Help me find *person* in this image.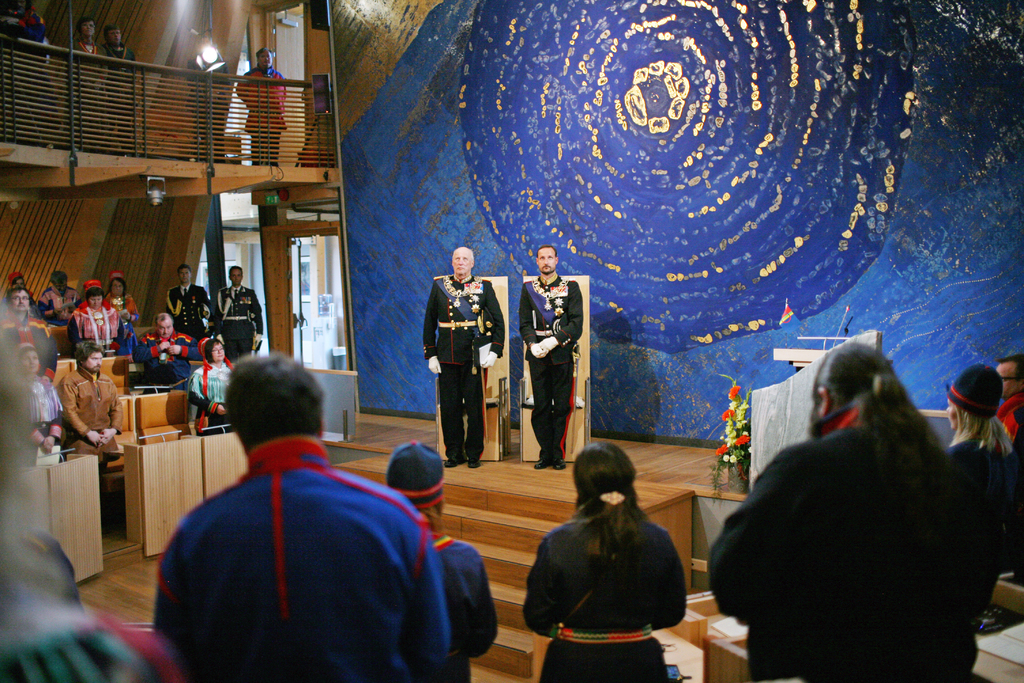
Found it: region(56, 342, 123, 466).
